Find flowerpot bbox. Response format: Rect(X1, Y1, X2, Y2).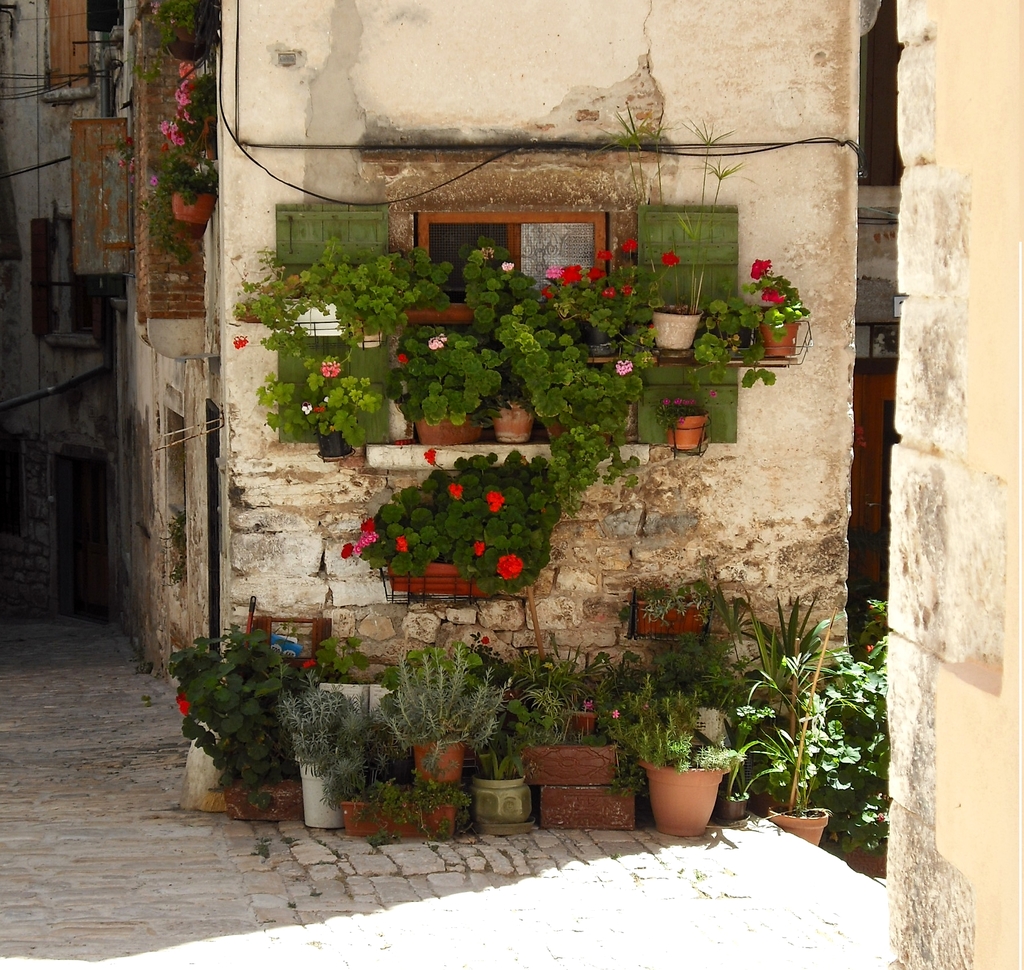
Rect(492, 405, 531, 444).
